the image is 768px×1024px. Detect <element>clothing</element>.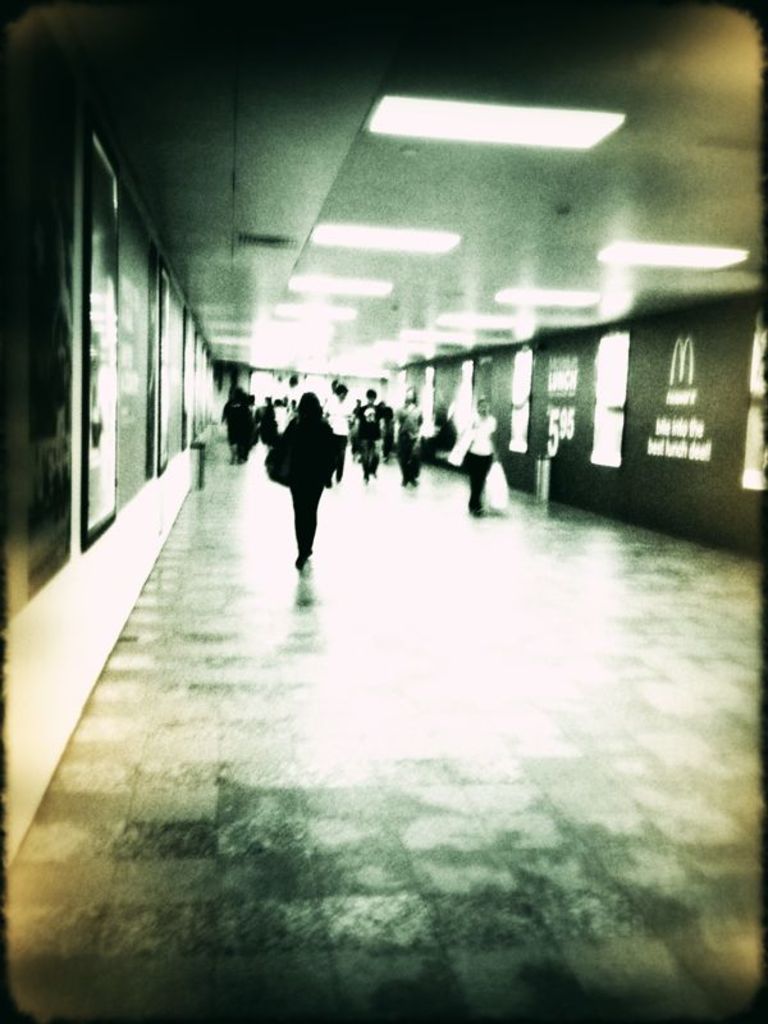
Detection: [227,392,261,445].
